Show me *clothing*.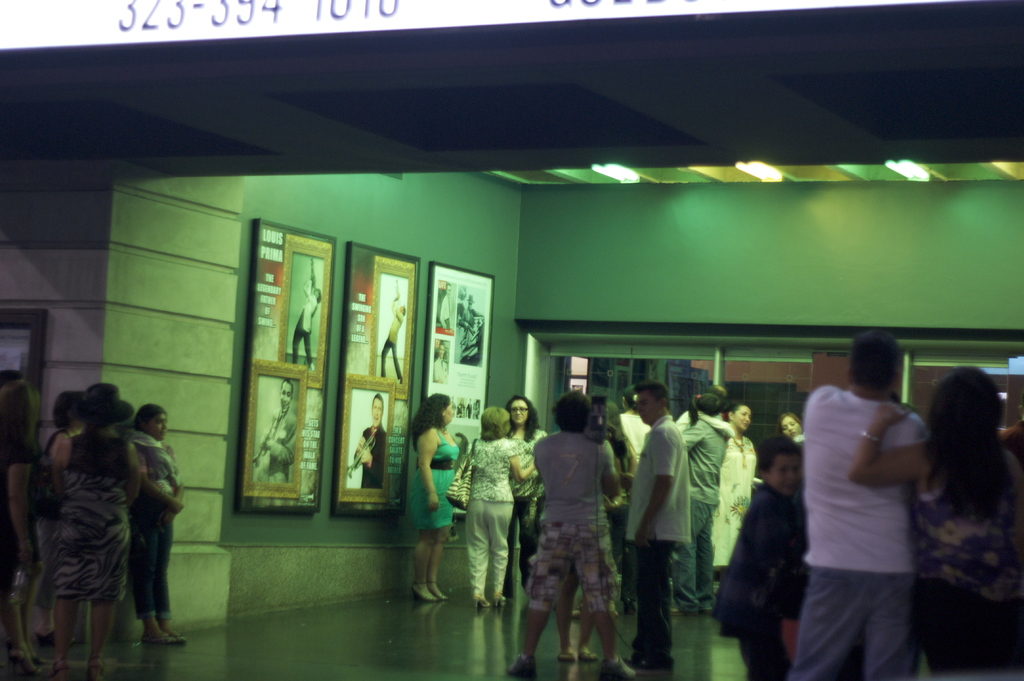
*clothing* is here: detection(799, 347, 947, 660).
